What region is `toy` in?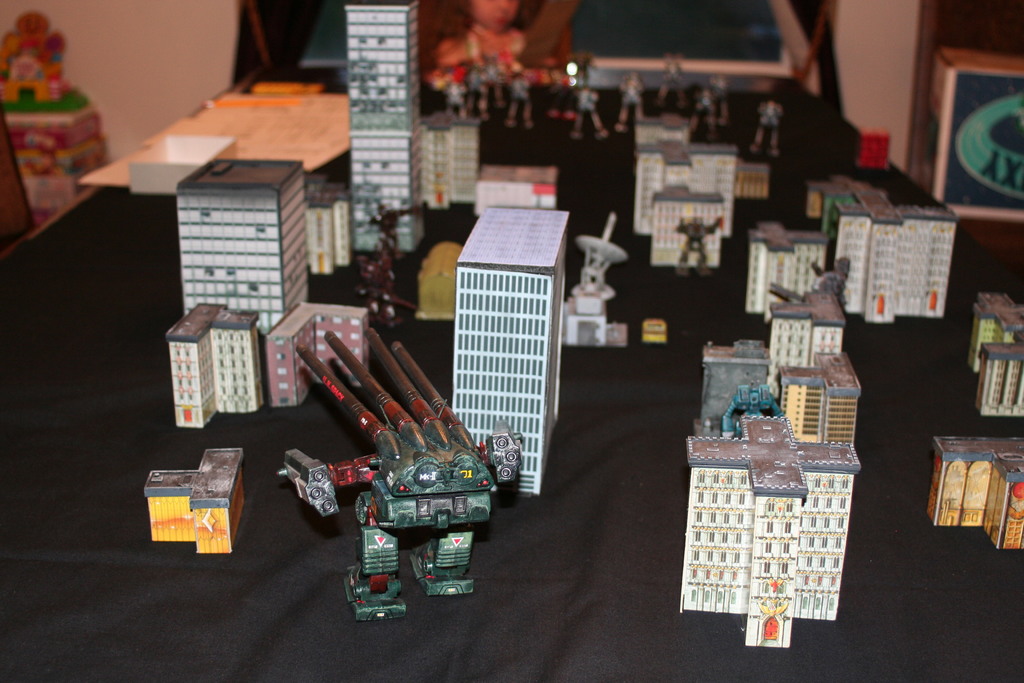
<region>634, 115, 688, 145</region>.
